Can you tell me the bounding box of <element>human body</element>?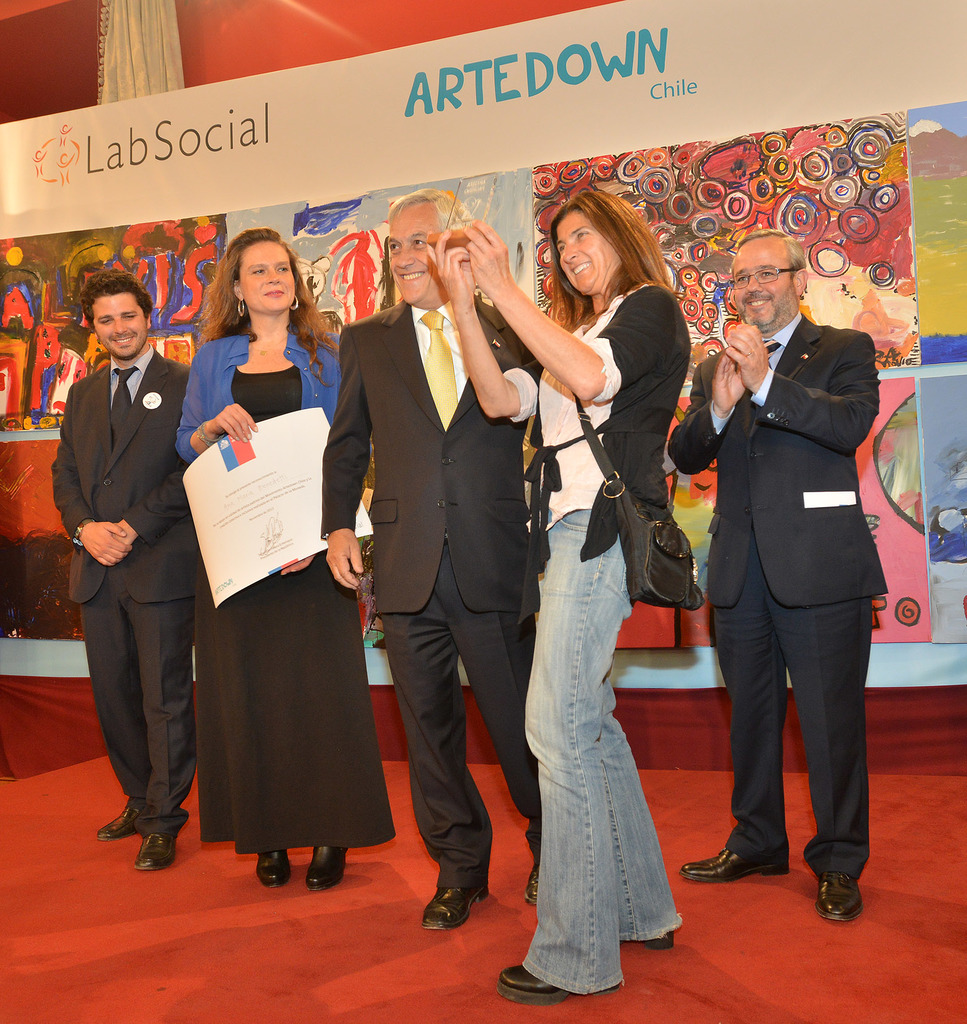
locate(321, 190, 538, 937).
